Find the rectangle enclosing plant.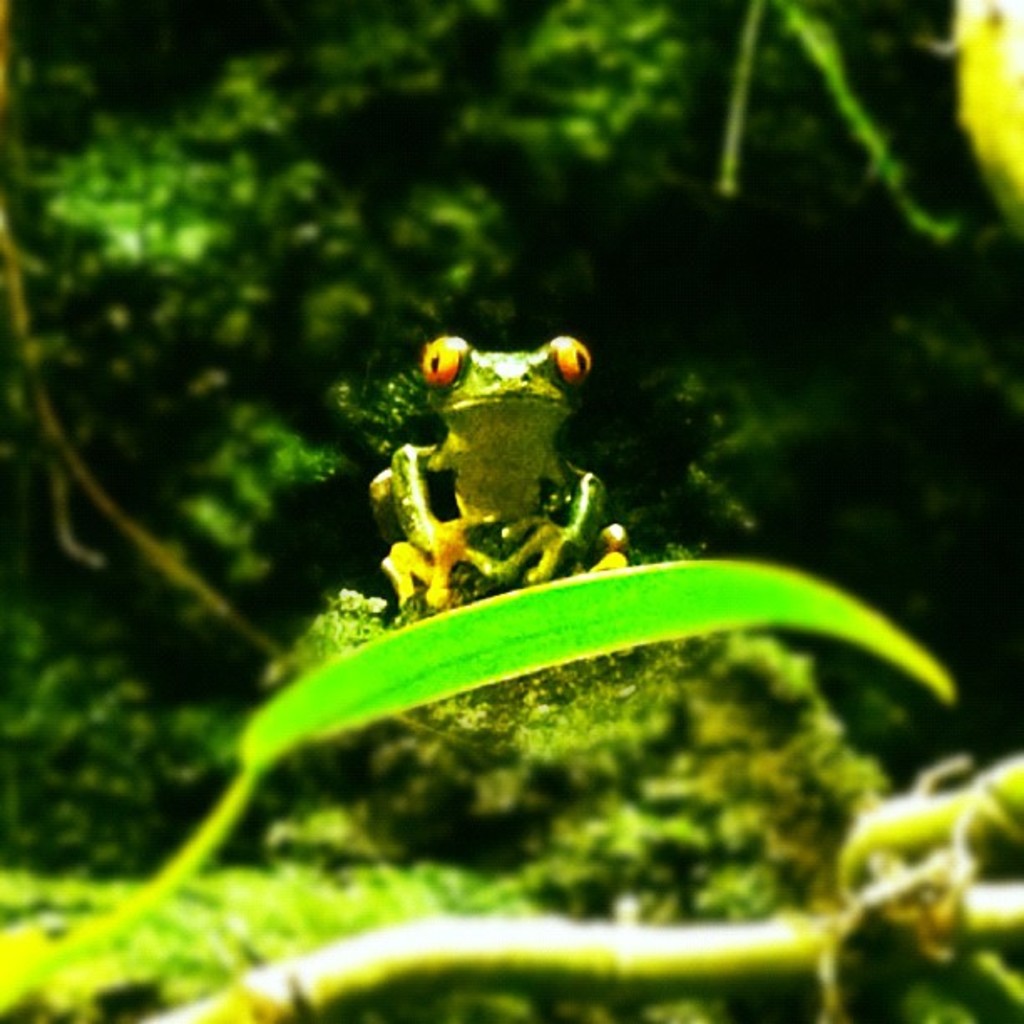
crop(0, 0, 1022, 1022).
